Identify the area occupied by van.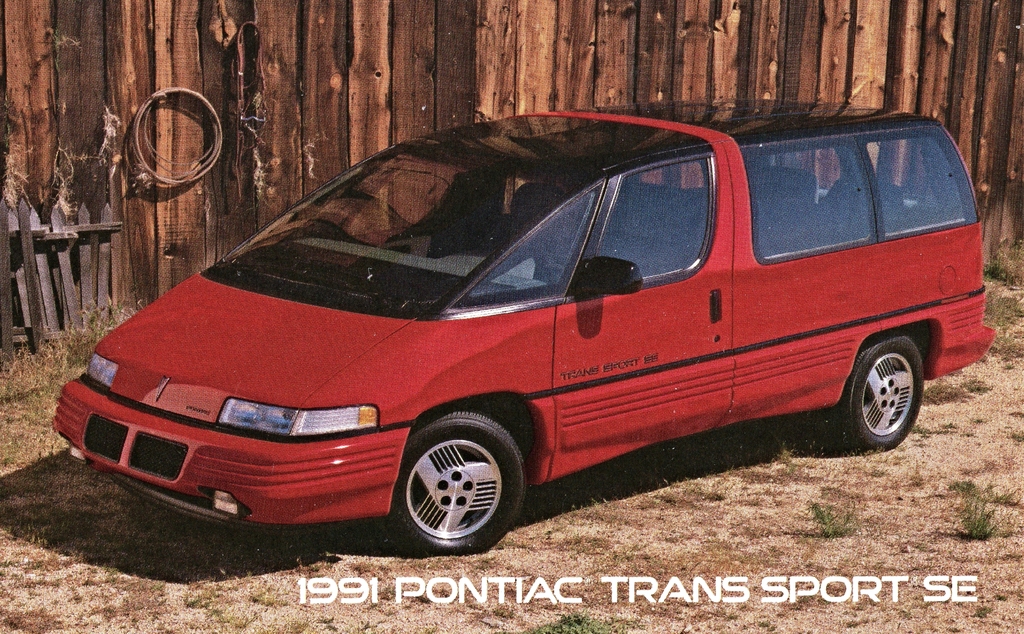
Area: (53,91,993,553).
